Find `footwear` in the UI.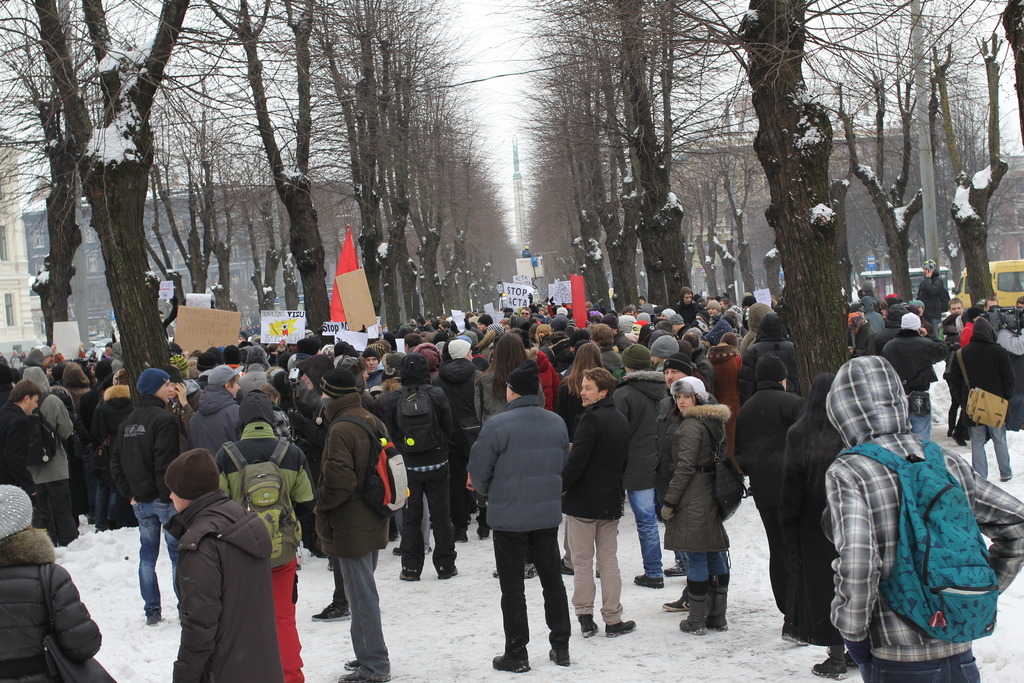
UI element at 604 608 637 634.
